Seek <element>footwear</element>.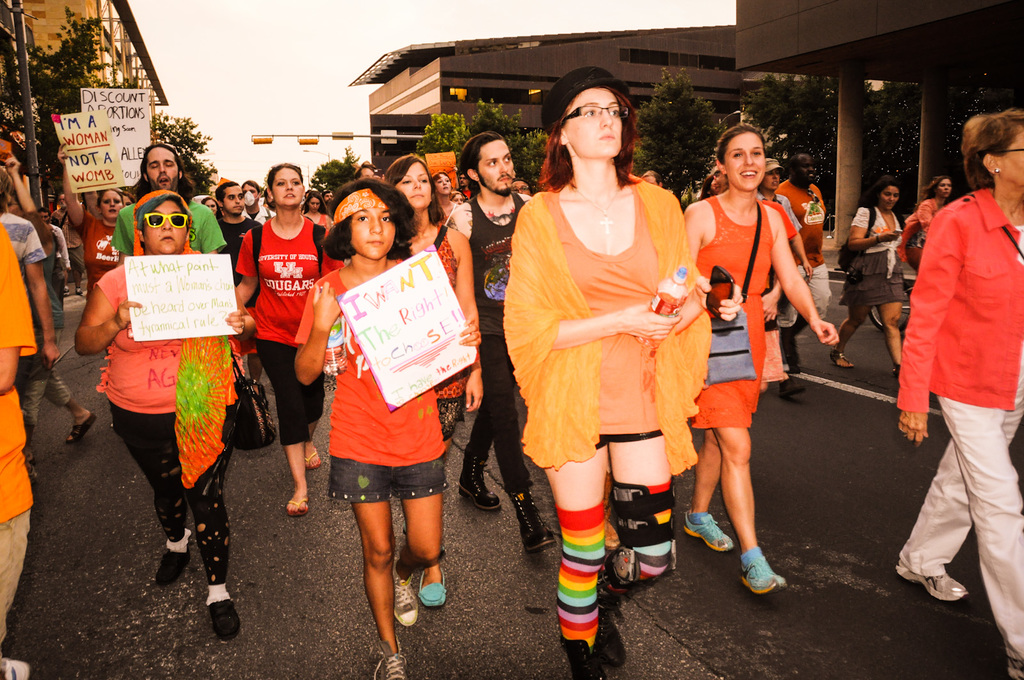
x1=561 y1=540 x2=655 y2=679.
